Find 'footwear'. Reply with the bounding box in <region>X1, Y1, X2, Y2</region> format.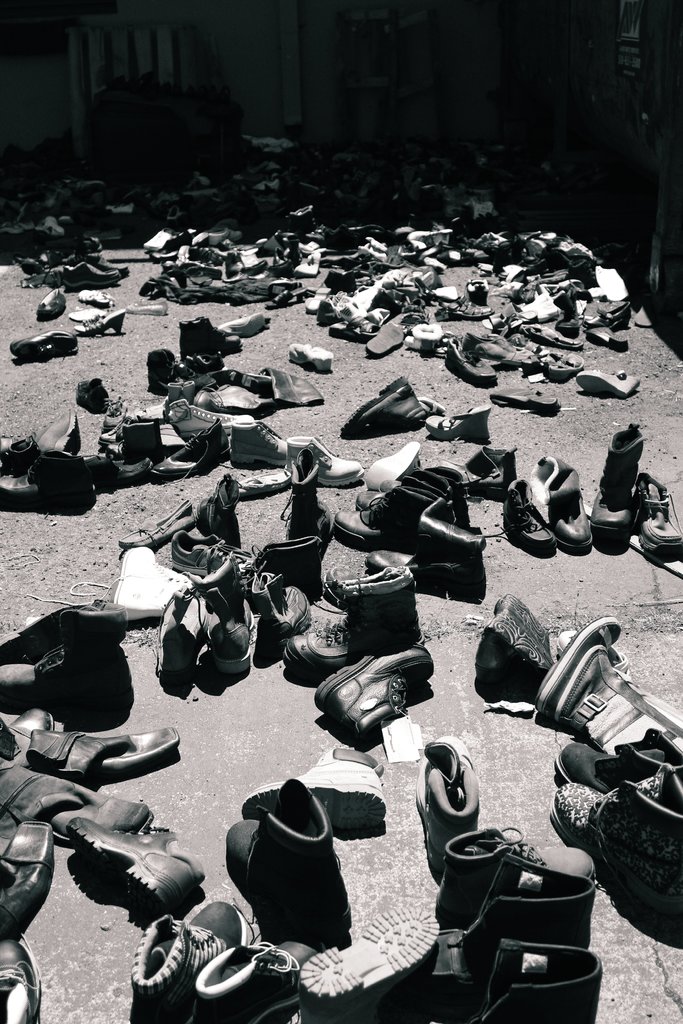
<region>558, 730, 682, 791</region>.
